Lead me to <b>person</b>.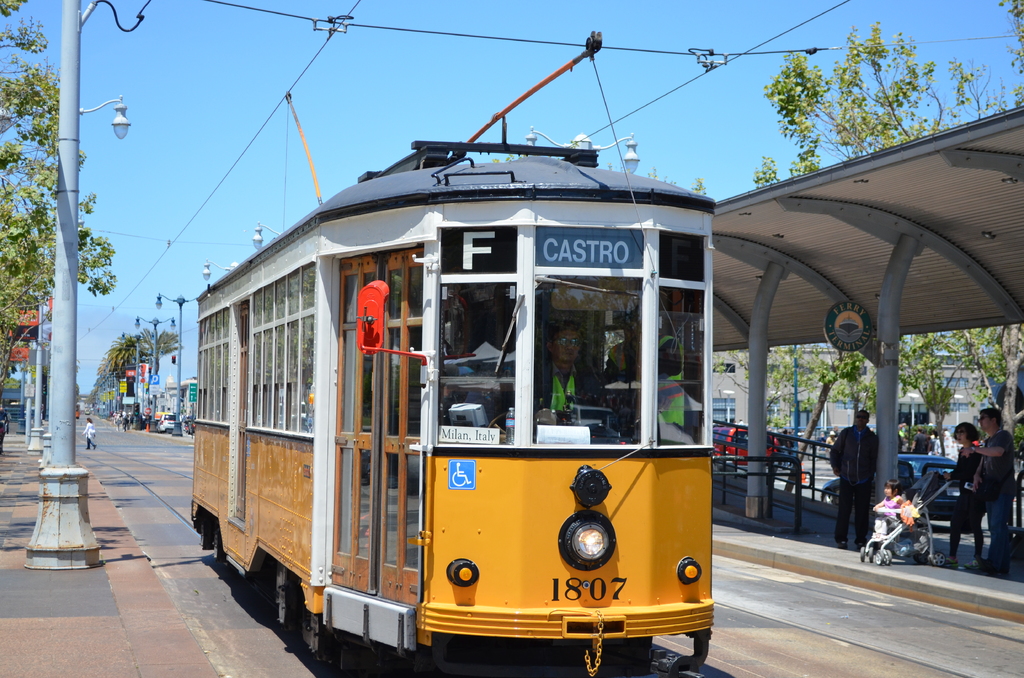
Lead to {"x1": 83, "y1": 416, "x2": 98, "y2": 453}.
